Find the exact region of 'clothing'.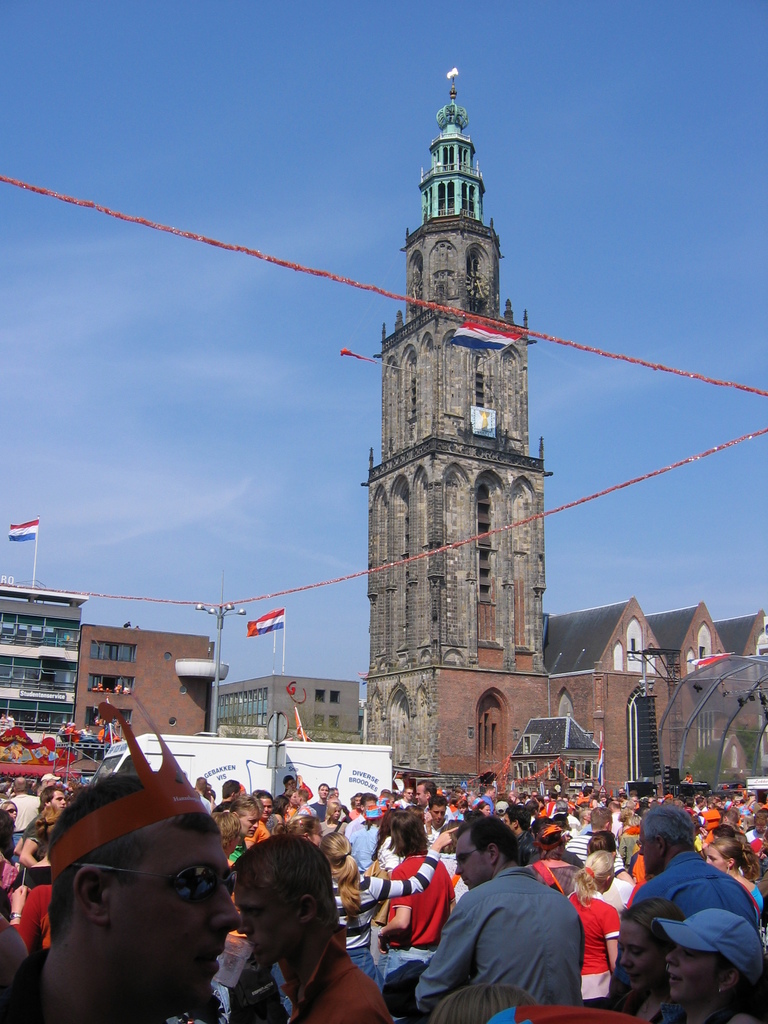
Exact region: Rect(310, 797, 328, 816).
